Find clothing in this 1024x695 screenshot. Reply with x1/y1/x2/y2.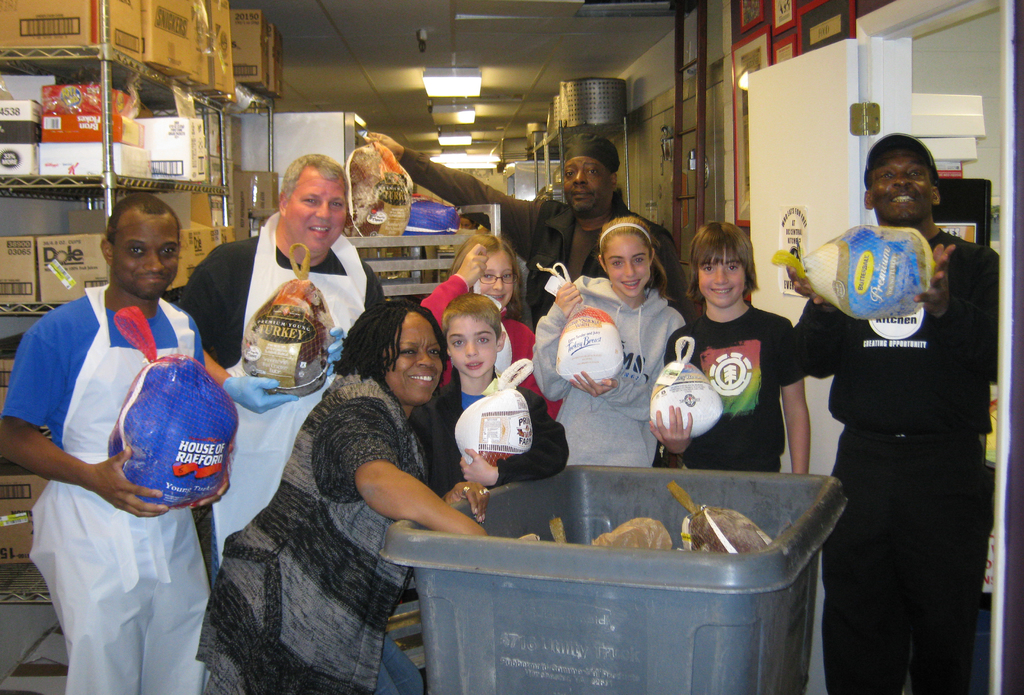
411/371/572/509.
